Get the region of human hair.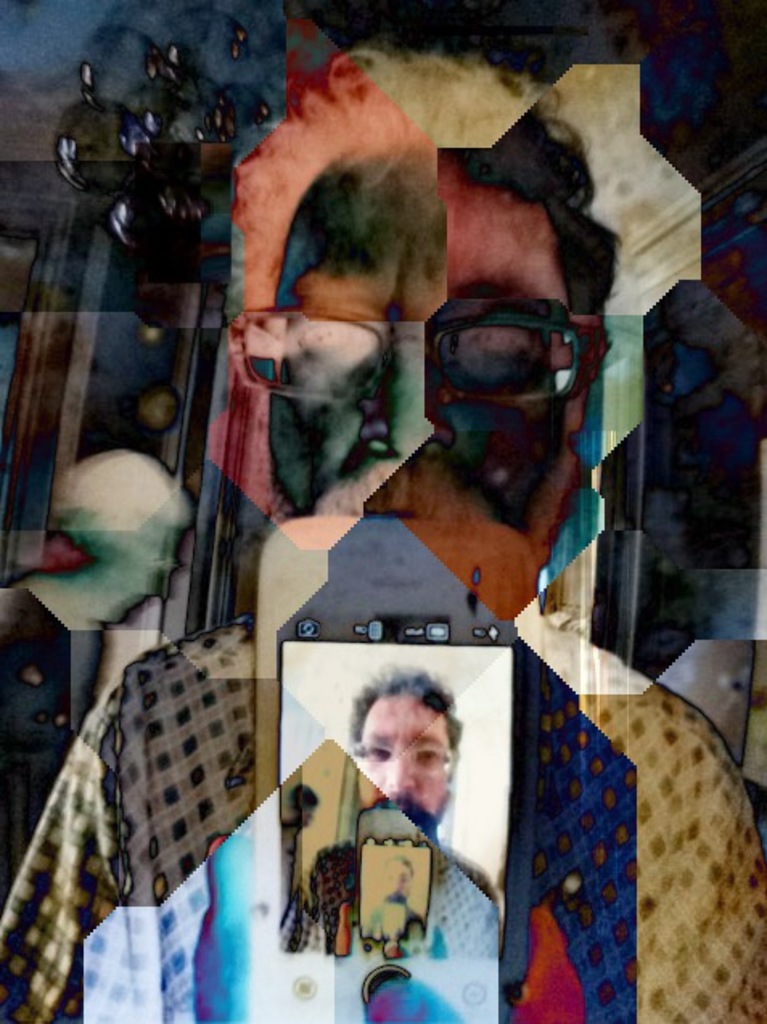
341 672 474 802.
